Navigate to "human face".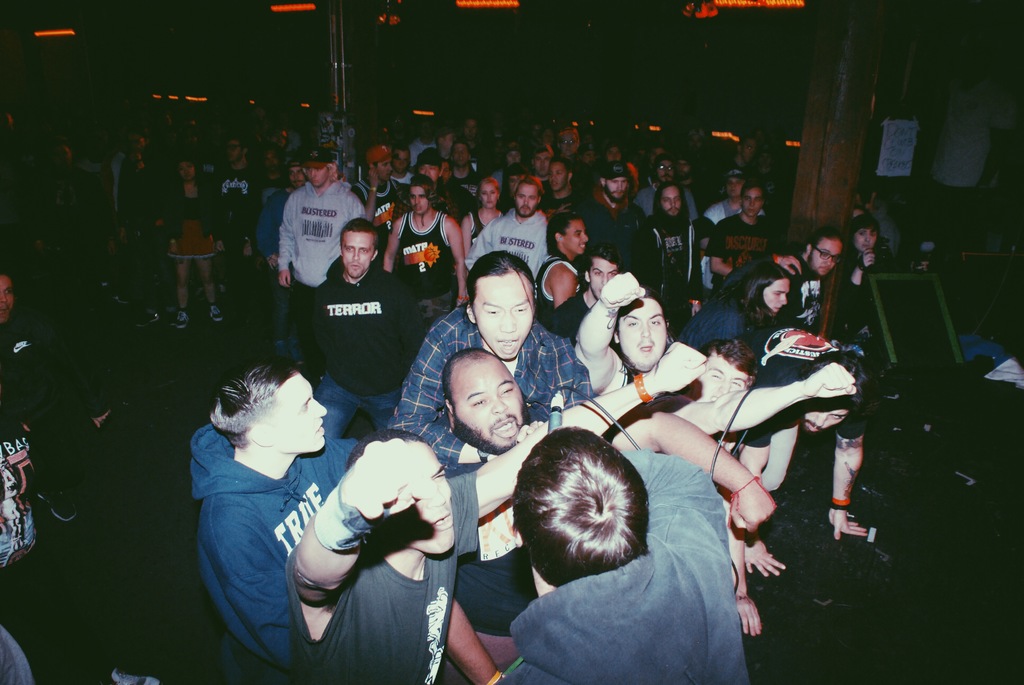
Navigation target: [x1=655, y1=159, x2=671, y2=185].
